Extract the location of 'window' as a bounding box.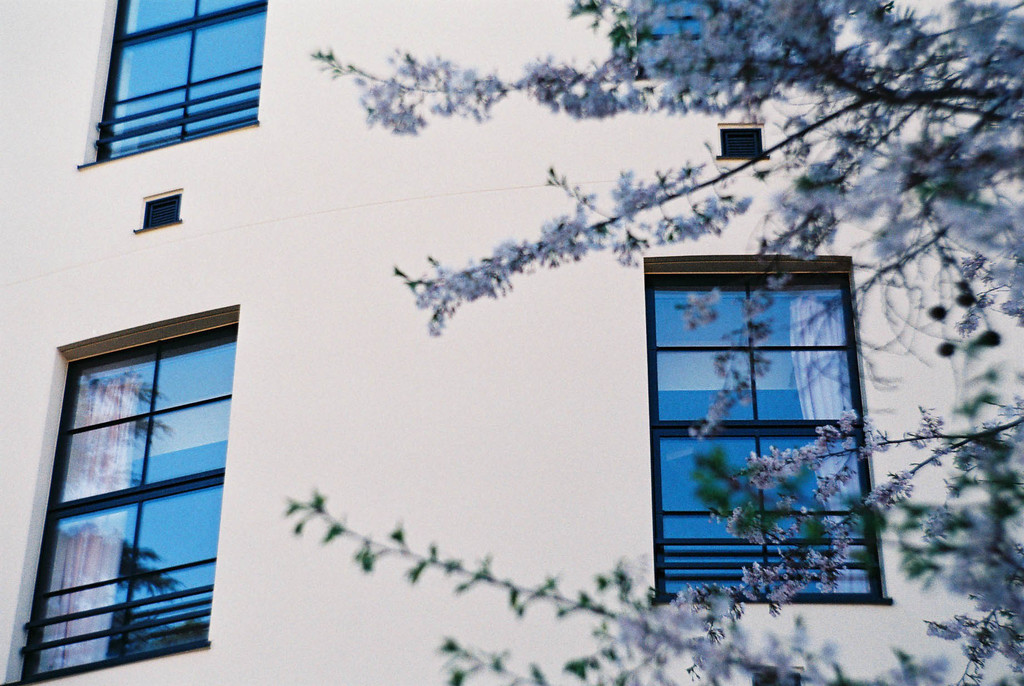
left=1, top=303, right=237, bottom=685.
